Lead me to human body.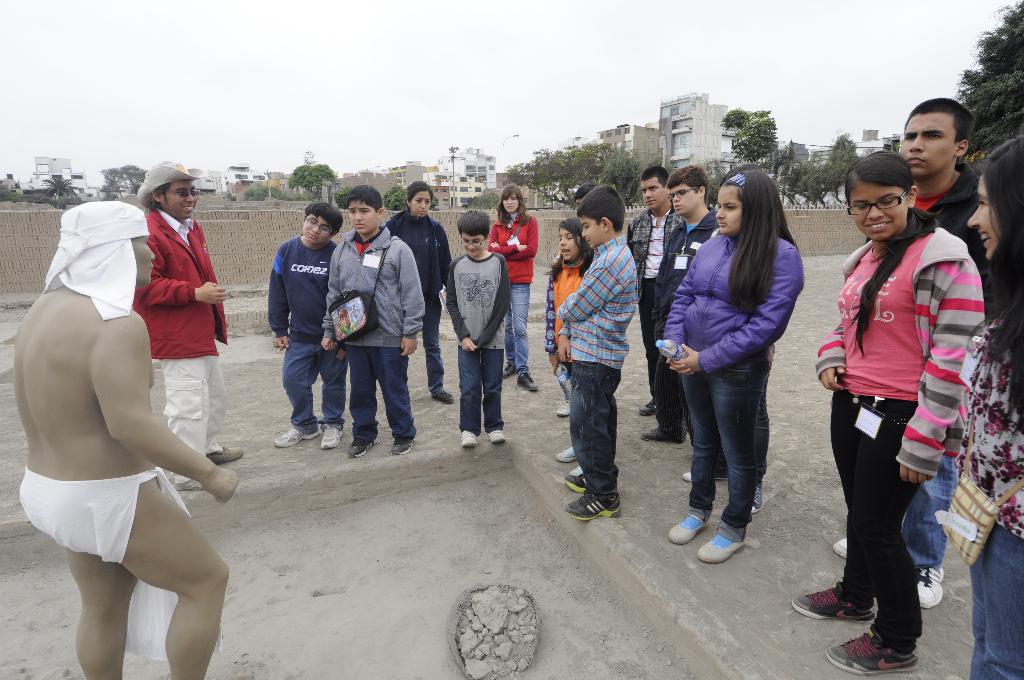
Lead to locate(659, 223, 800, 571).
